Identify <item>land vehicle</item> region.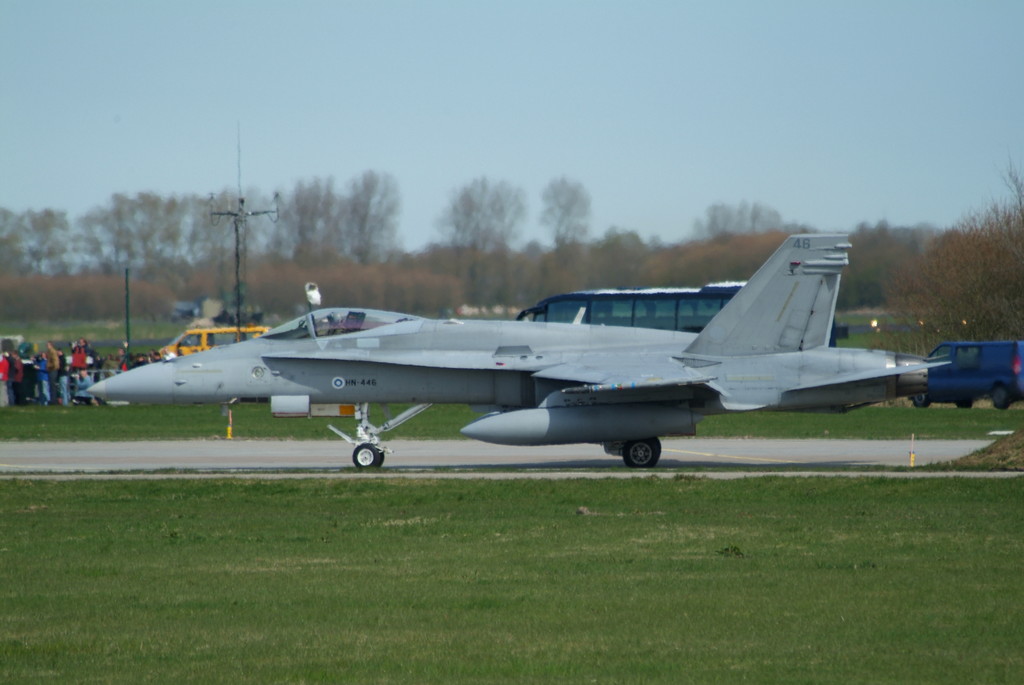
Region: l=158, t=330, r=269, b=359.
